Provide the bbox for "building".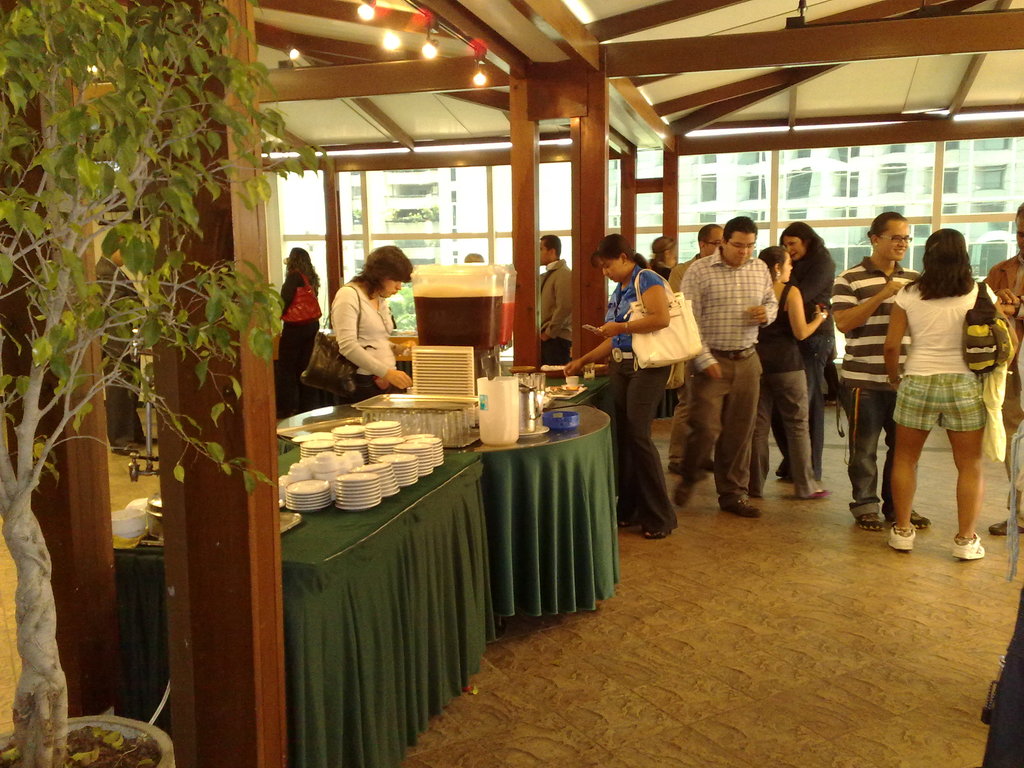
Rect(0, 0, 1023, 767).
